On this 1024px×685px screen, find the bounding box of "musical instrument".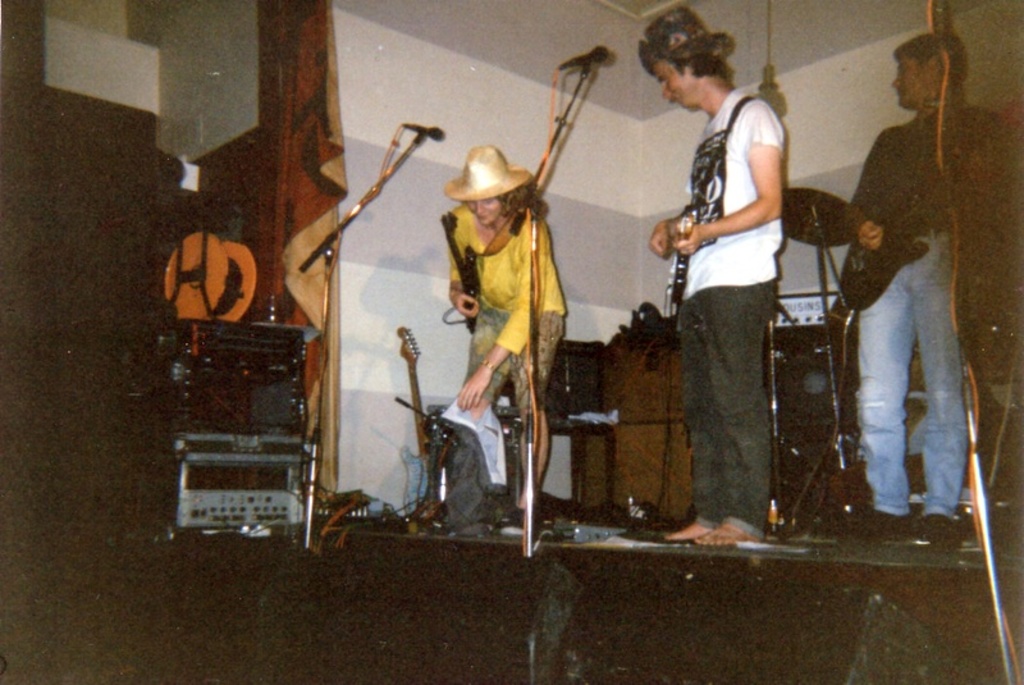
Bounding box: (663,215,692,306).
